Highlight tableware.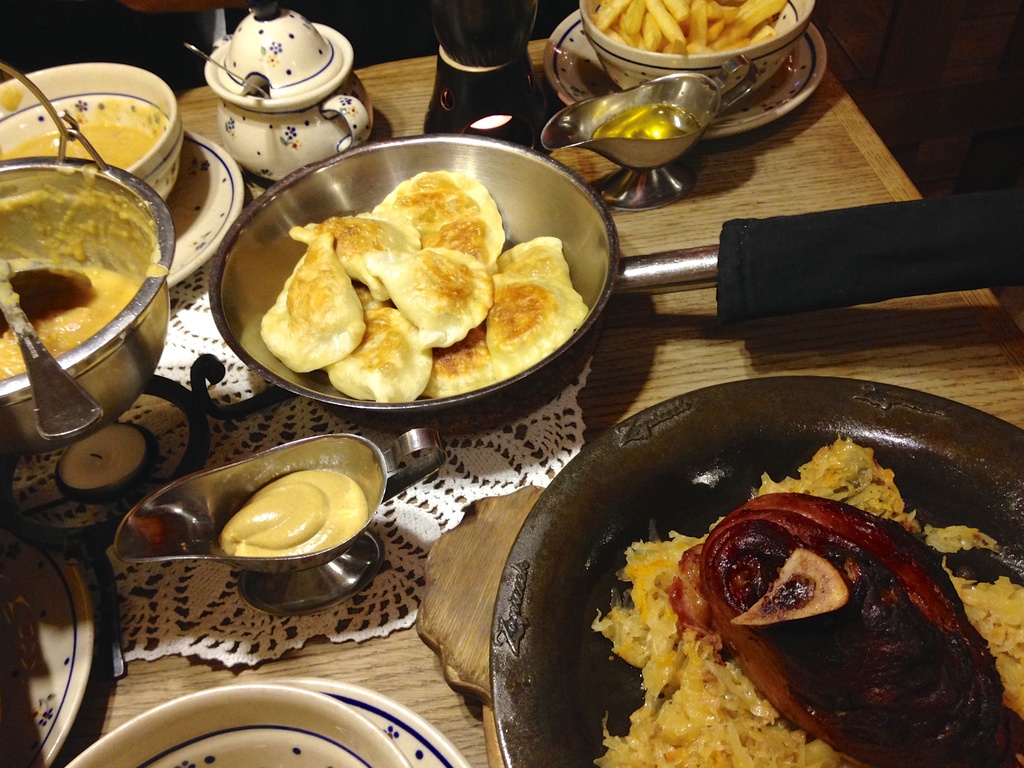
Highlighted region: l=578, t=0, r=814, b=109.
